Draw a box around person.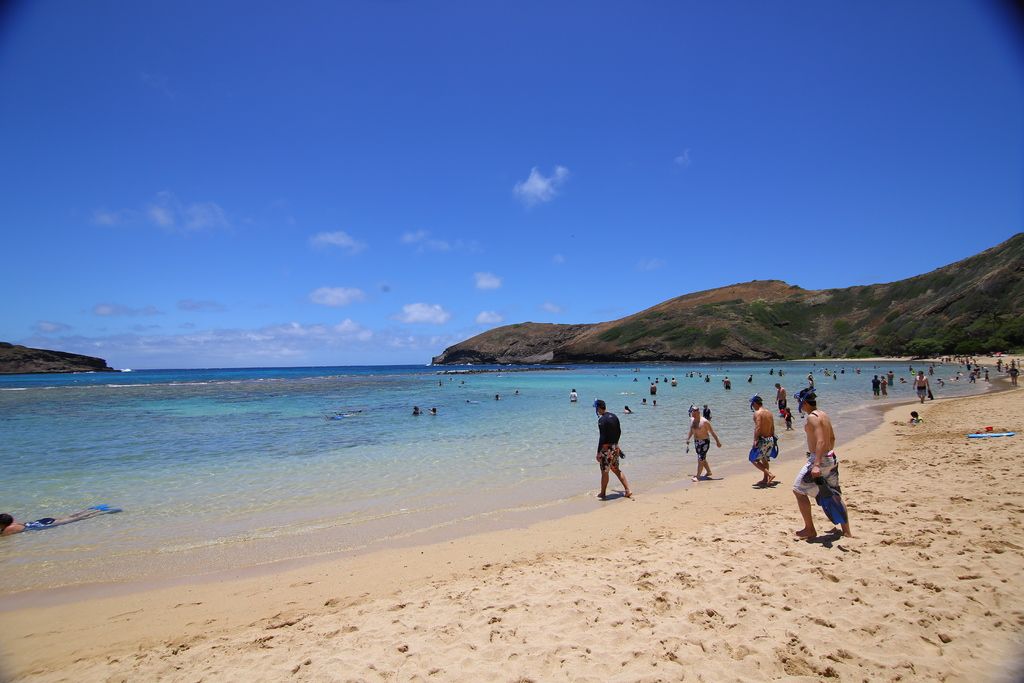
<region>684, 403, 723, 484</region>.
